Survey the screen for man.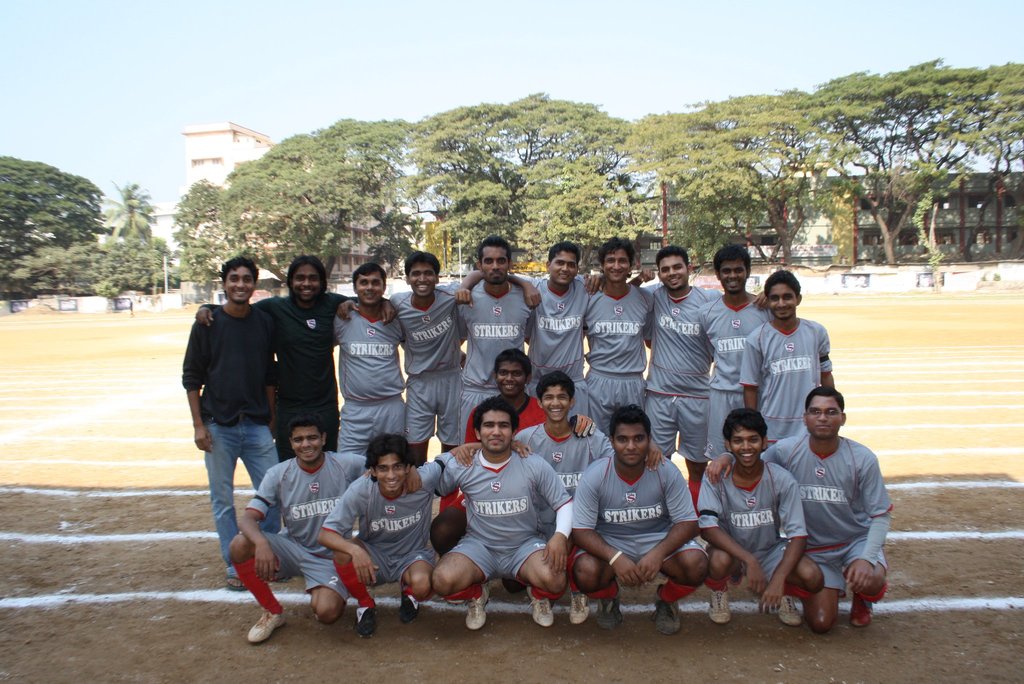
Survey found: Rect(440, 235, 546, 447).
